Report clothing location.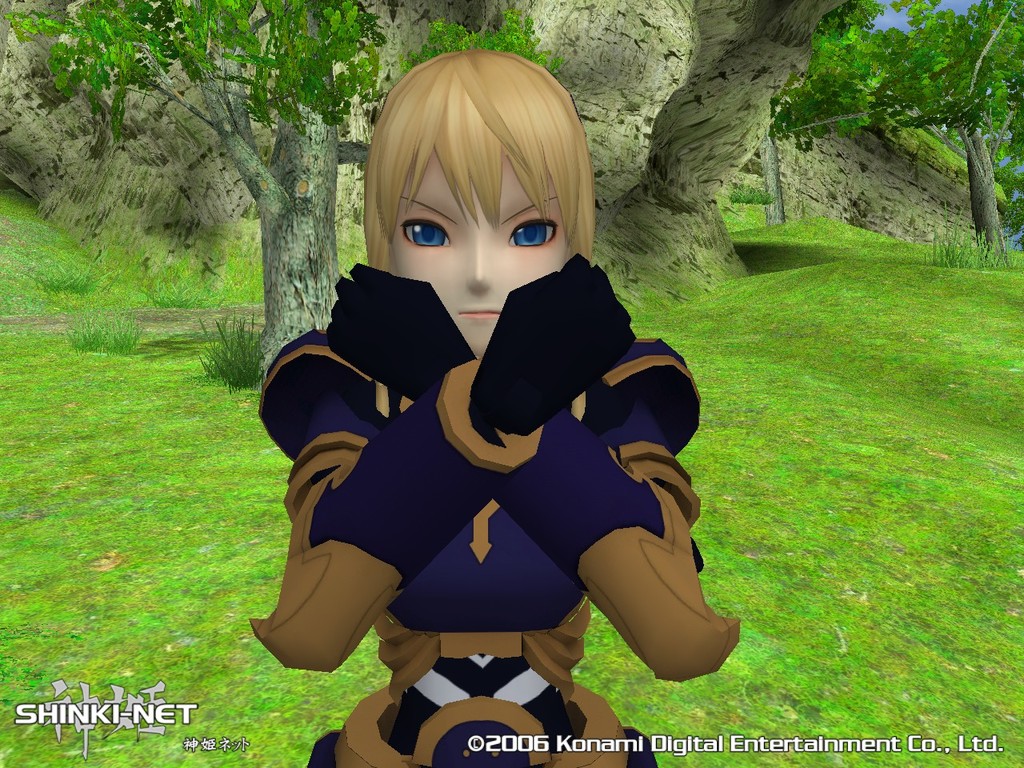
Report: <bbox>258, 329, 742, 767</bbox>.
